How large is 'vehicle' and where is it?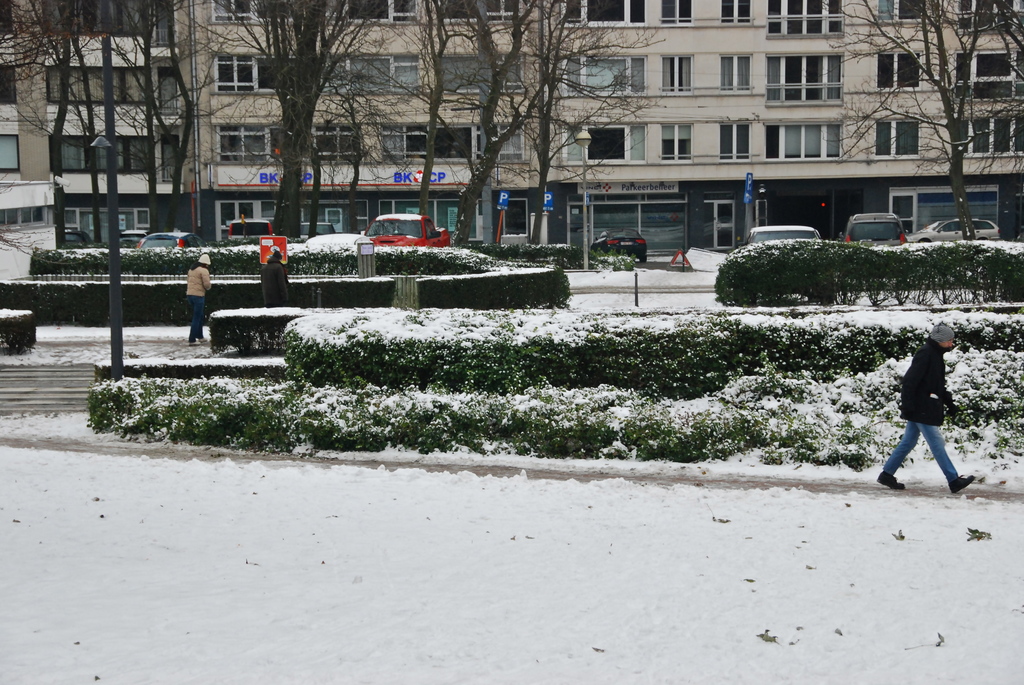
Bounding box: 909:219:996:240.
